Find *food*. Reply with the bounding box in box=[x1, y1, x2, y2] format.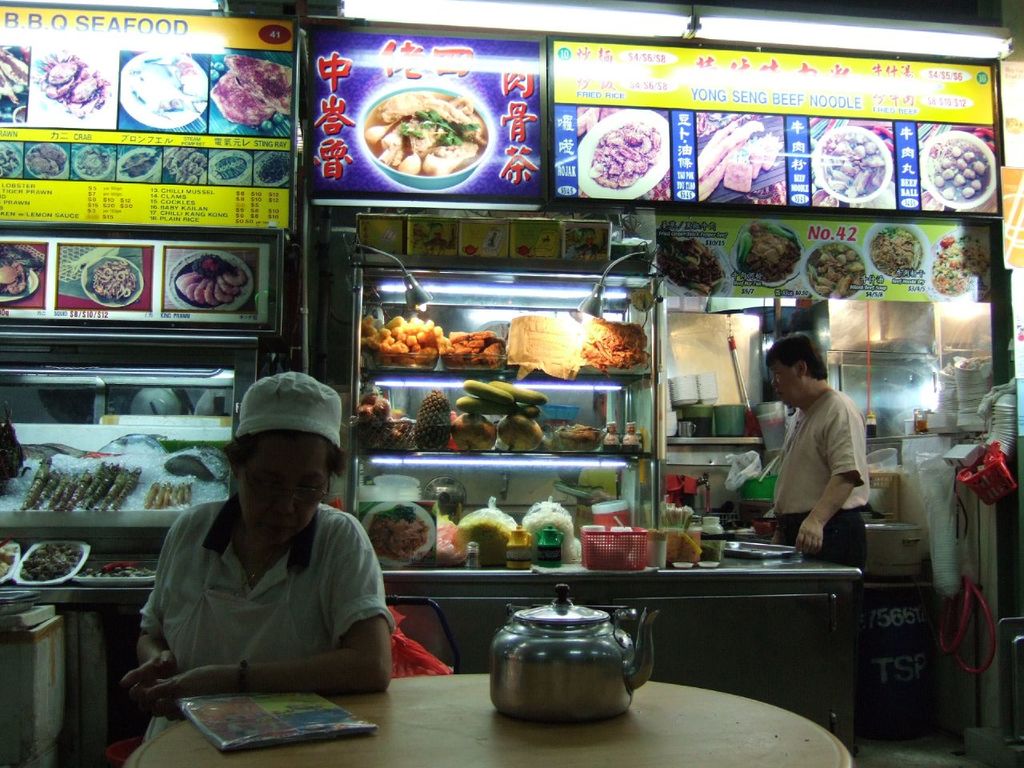
box=[922, 228, 990, 298].
